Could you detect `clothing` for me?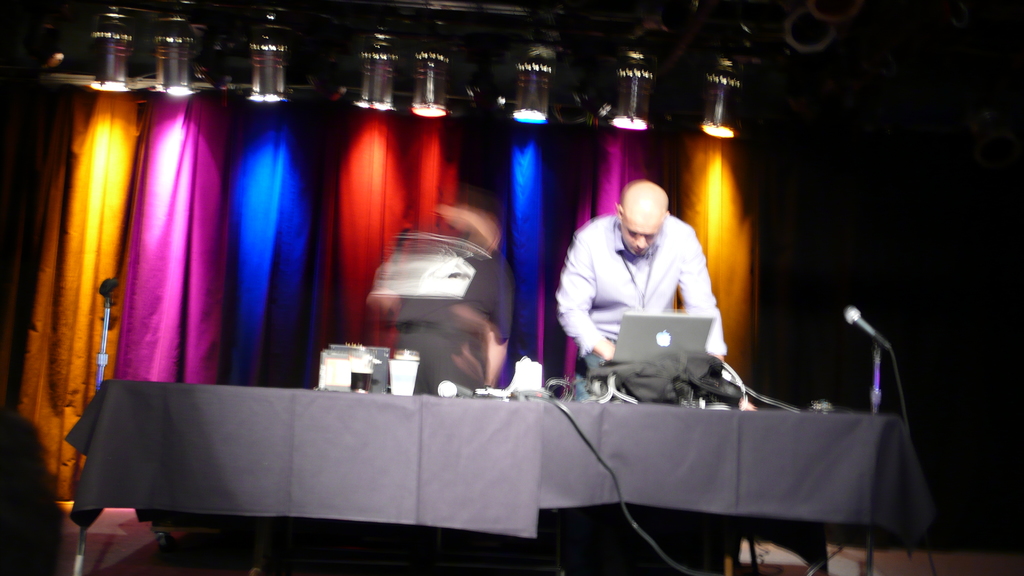
Detection result: bbox=(552, 190, 738, 338).
